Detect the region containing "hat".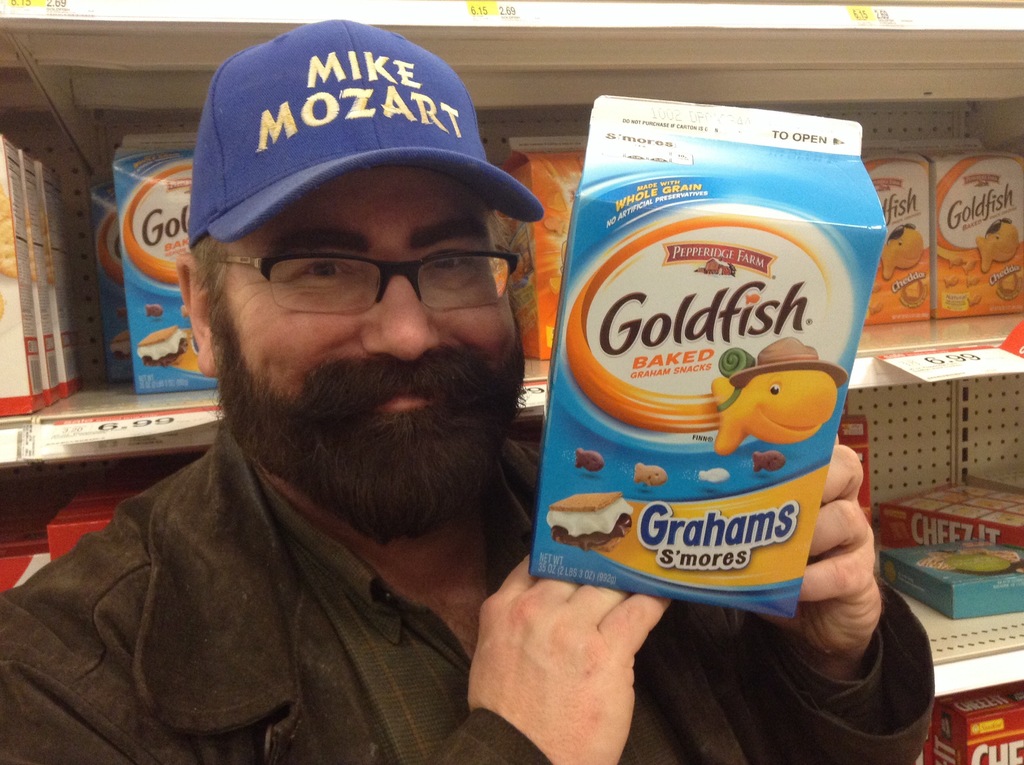
l=732, t=329, r=847, b=391.
